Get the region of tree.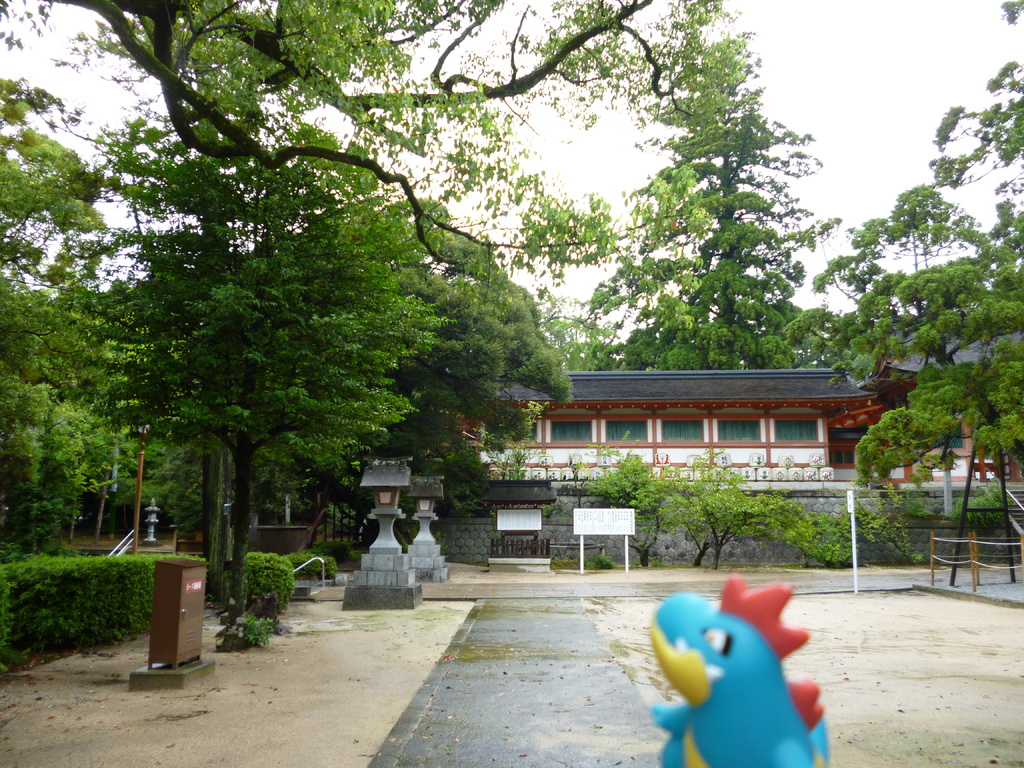
detection(551, 0, 844, 372).
